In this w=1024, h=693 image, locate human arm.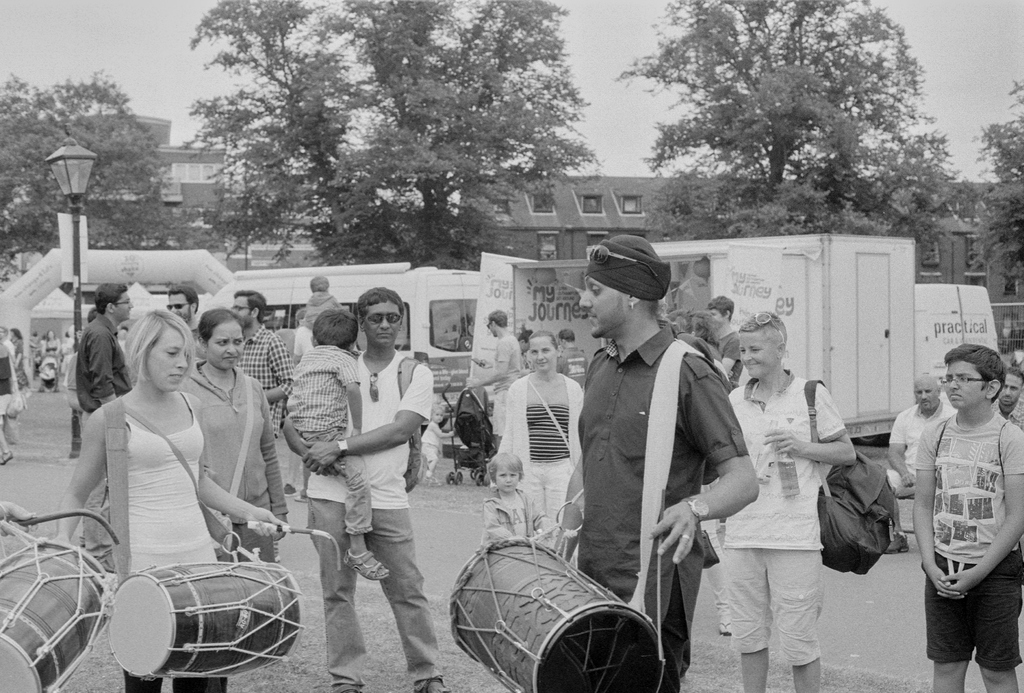
Bounding box: bbox=[257, 379, 300, 545].
